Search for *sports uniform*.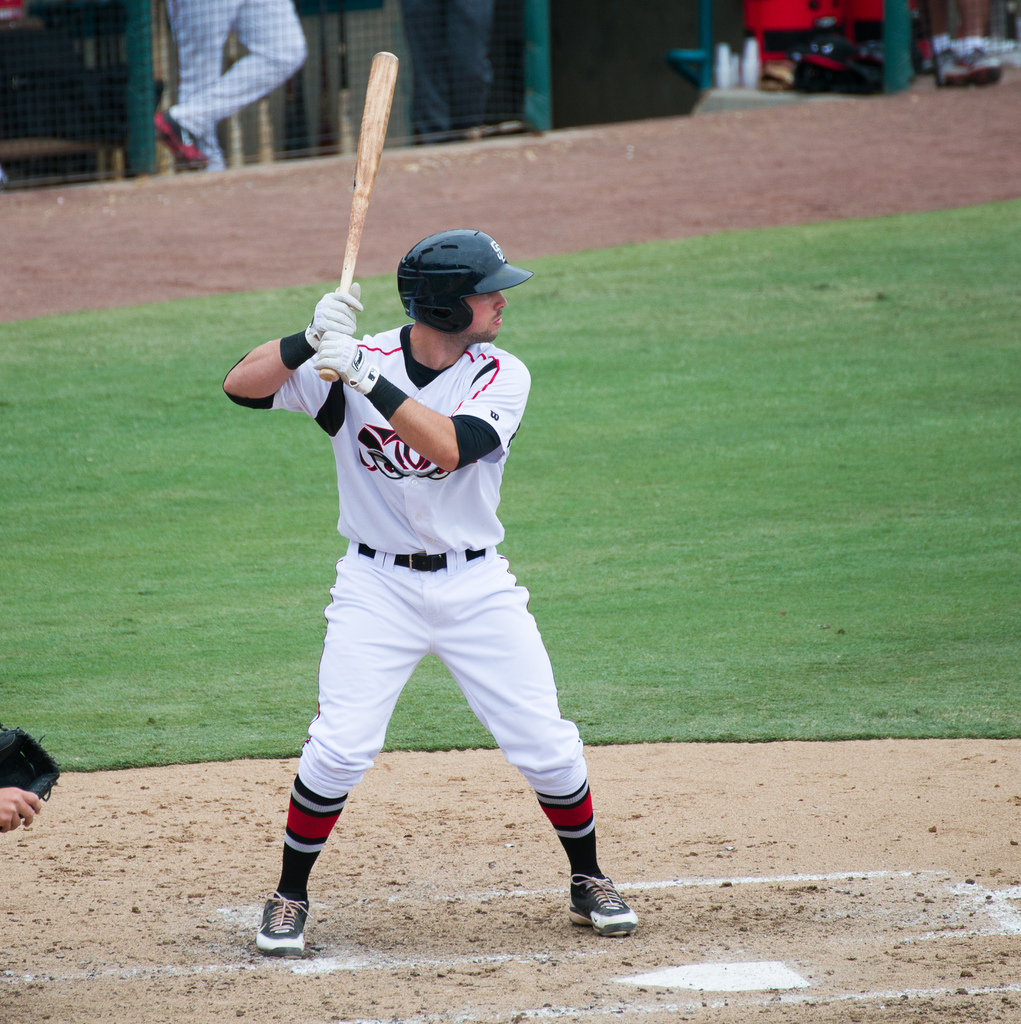
Found at l=158, t=0, r=316, b=168.
